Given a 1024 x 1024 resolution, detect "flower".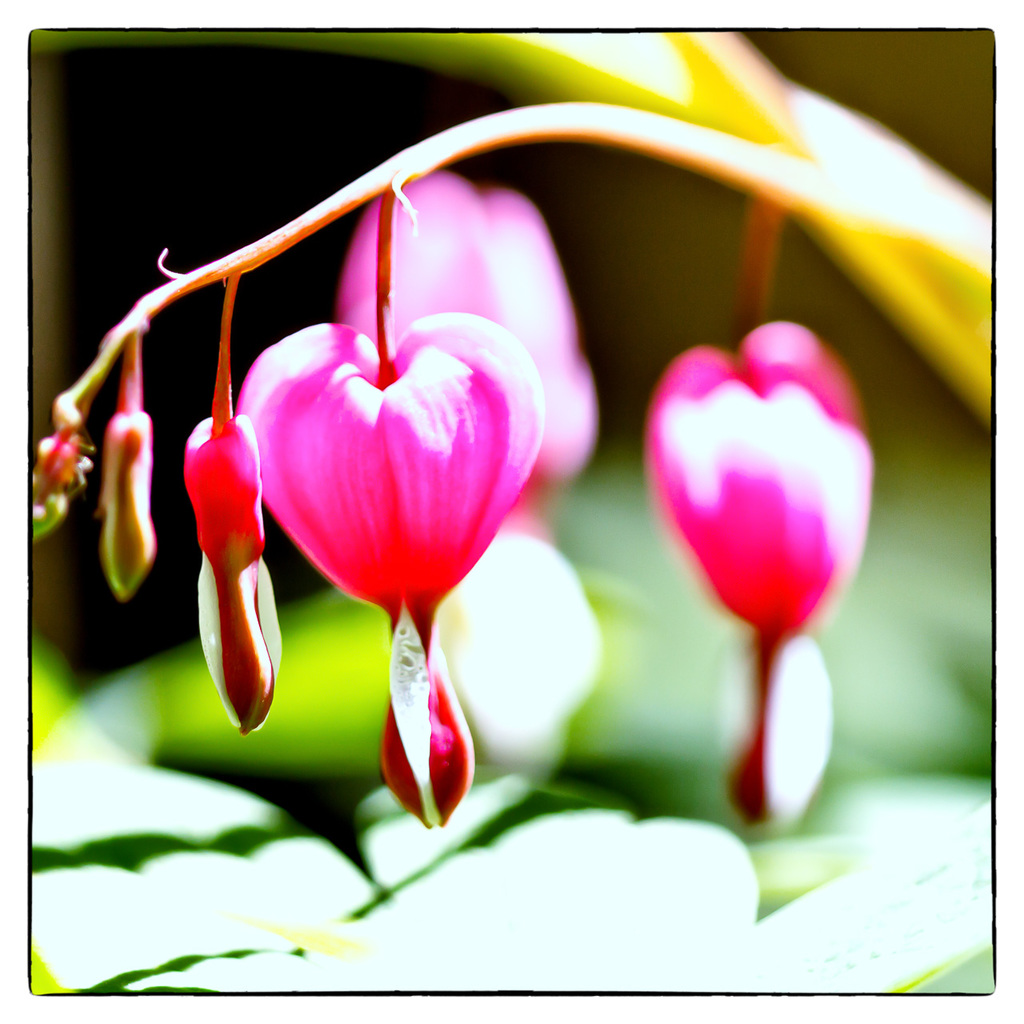
339:172:603:533.
